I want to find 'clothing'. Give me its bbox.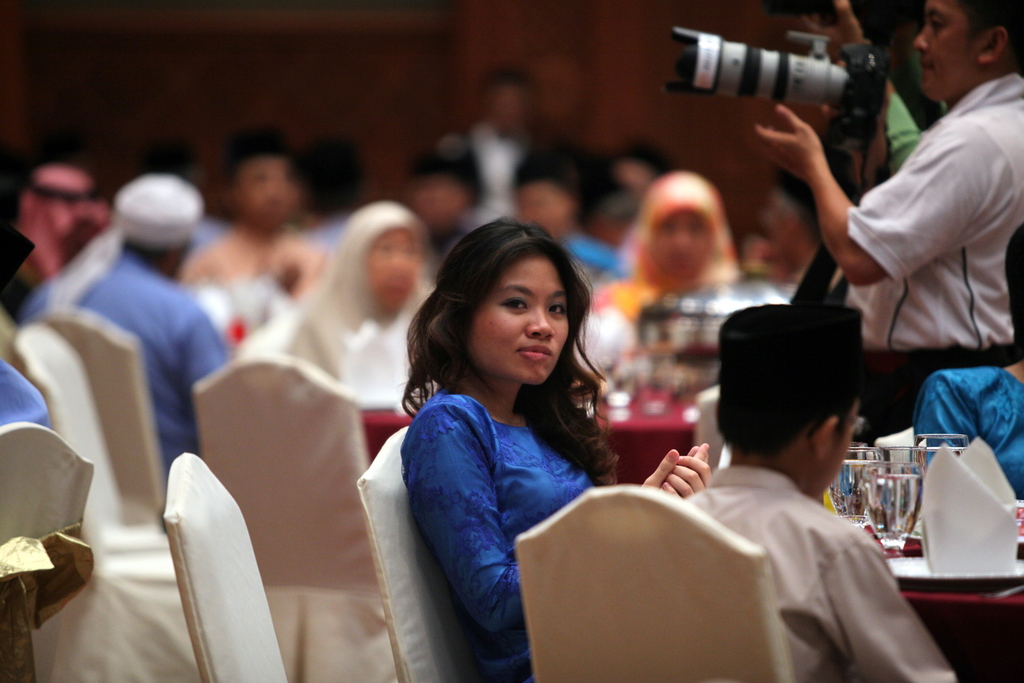
{"x1": 835, "y1": 70, "x2": 1023, "y2": 437}.
